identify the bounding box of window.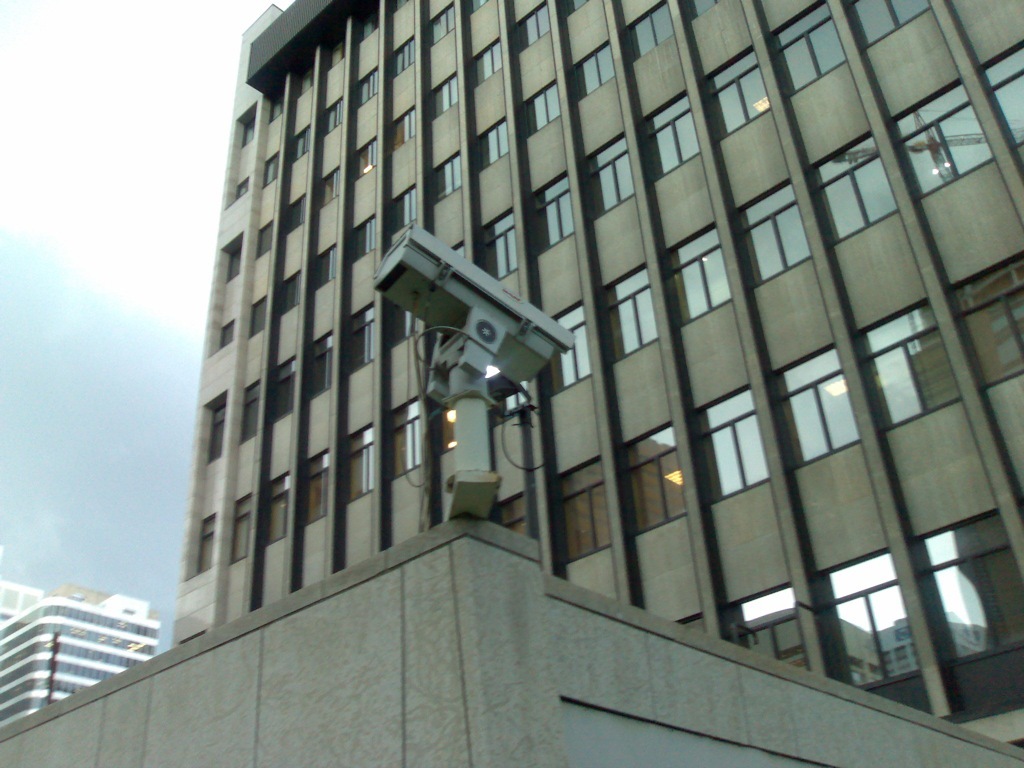
(left=319, top=97, right=353, bottom=131).
